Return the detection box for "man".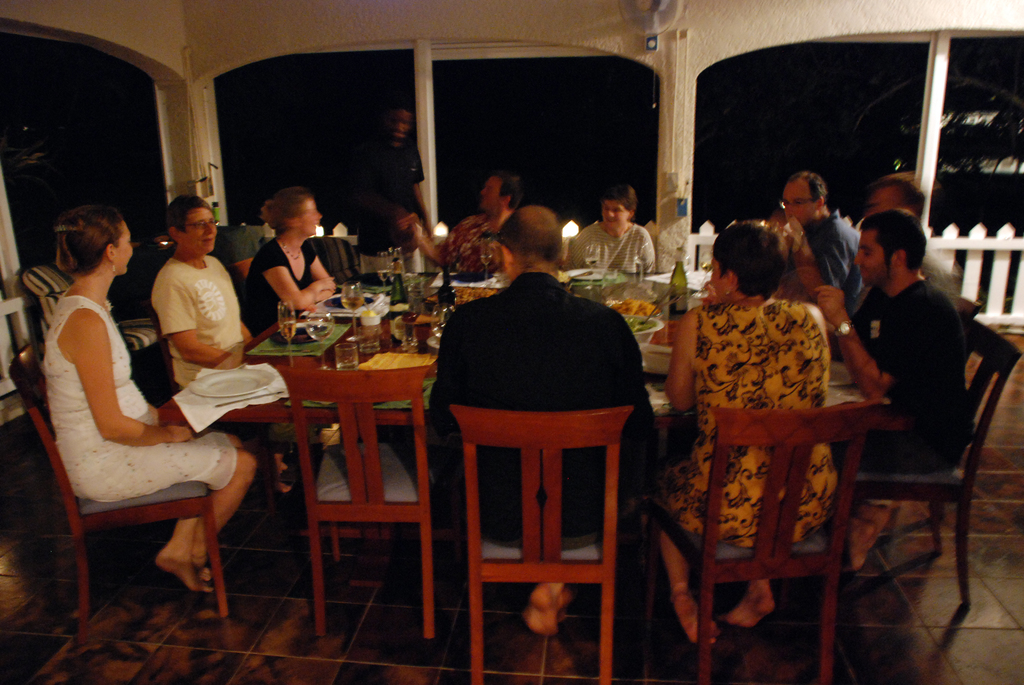
locate(777, 171, 867, 338).
